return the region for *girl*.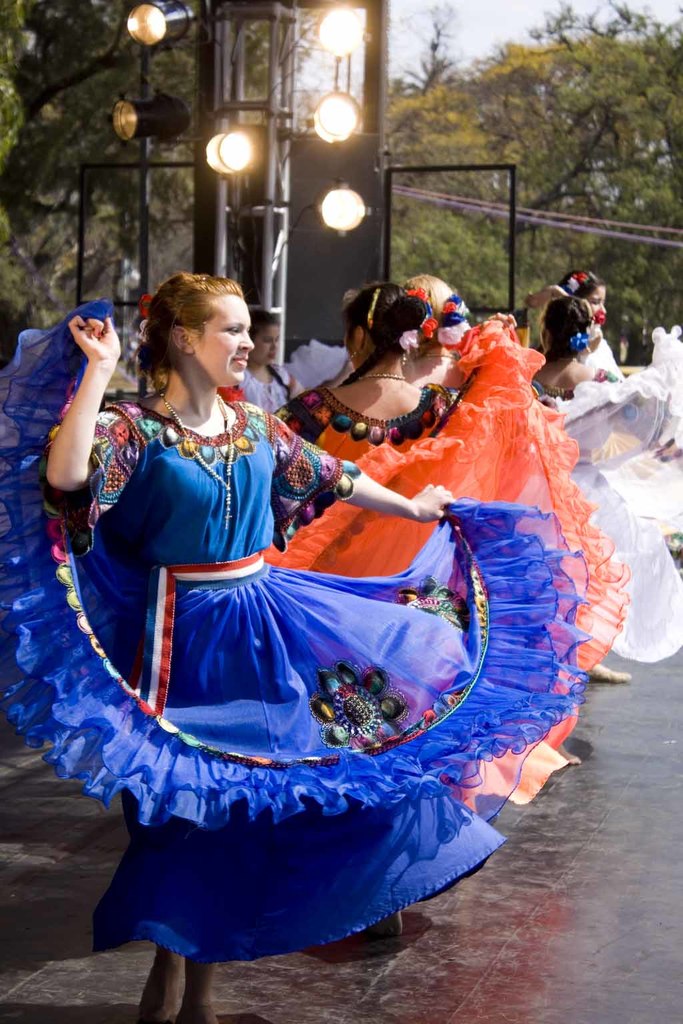
box=[530, 290, 682, 691].
